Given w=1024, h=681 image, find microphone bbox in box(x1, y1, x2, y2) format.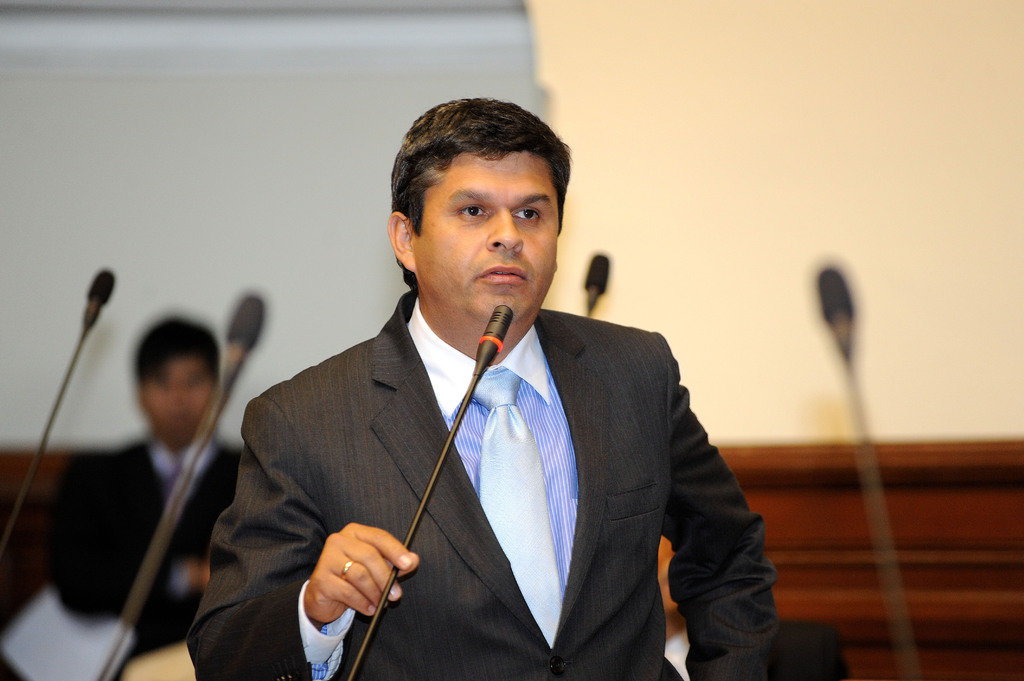
box(814, 259, 914, 680).
